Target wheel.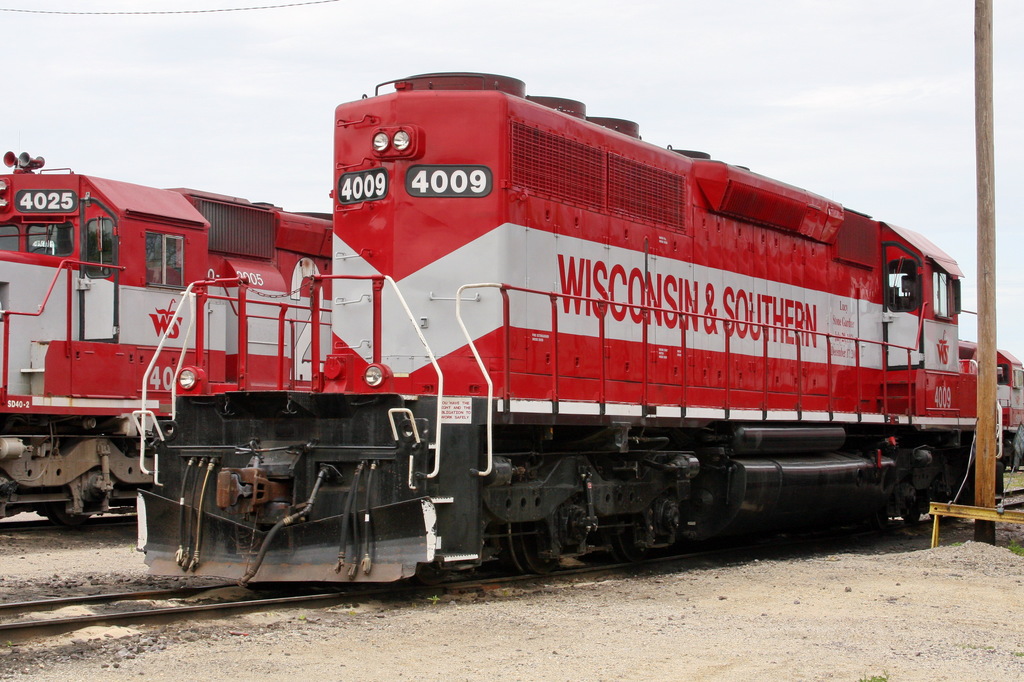
Target region: bbox(610, 516, 641, 562).
